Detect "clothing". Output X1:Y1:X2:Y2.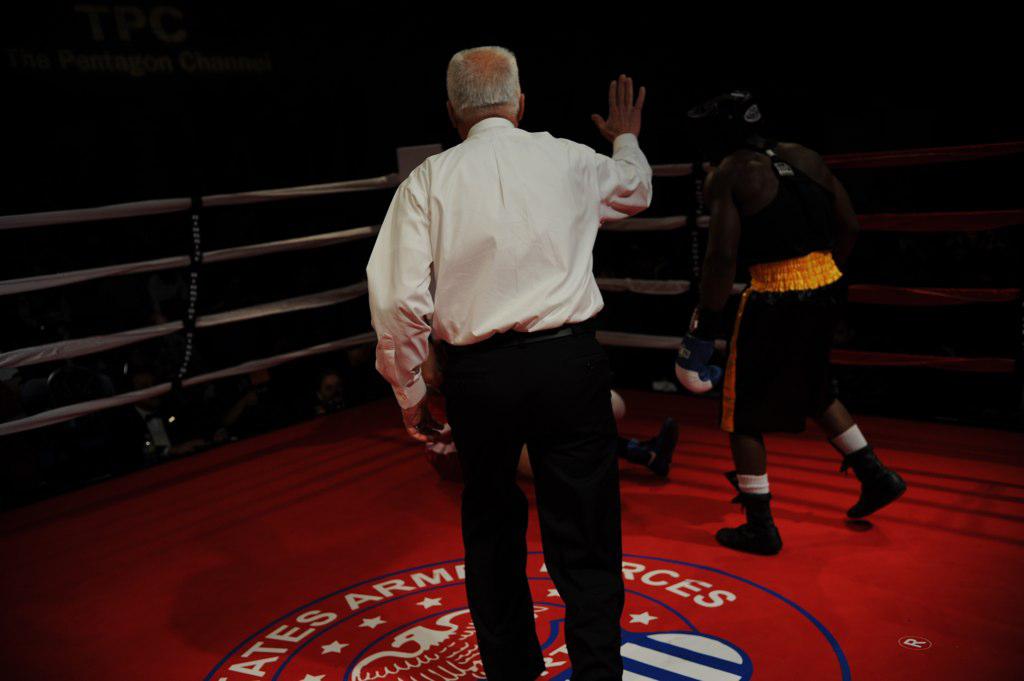
692:133:914:548.
